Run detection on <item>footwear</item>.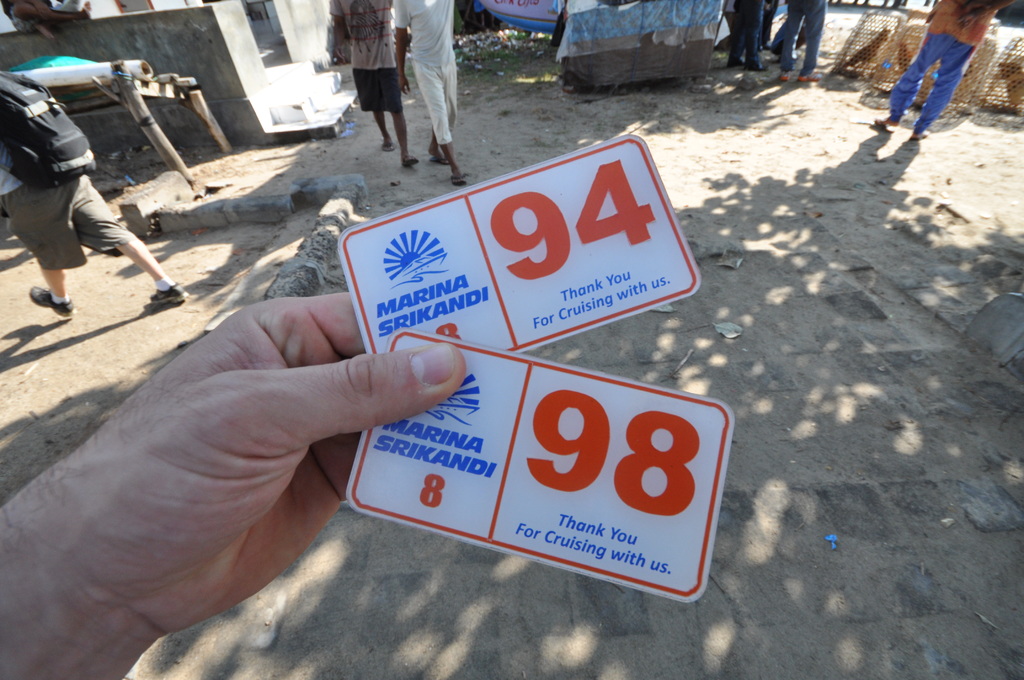
Result: x1=726, y1=54, x2=742, y2=67.
